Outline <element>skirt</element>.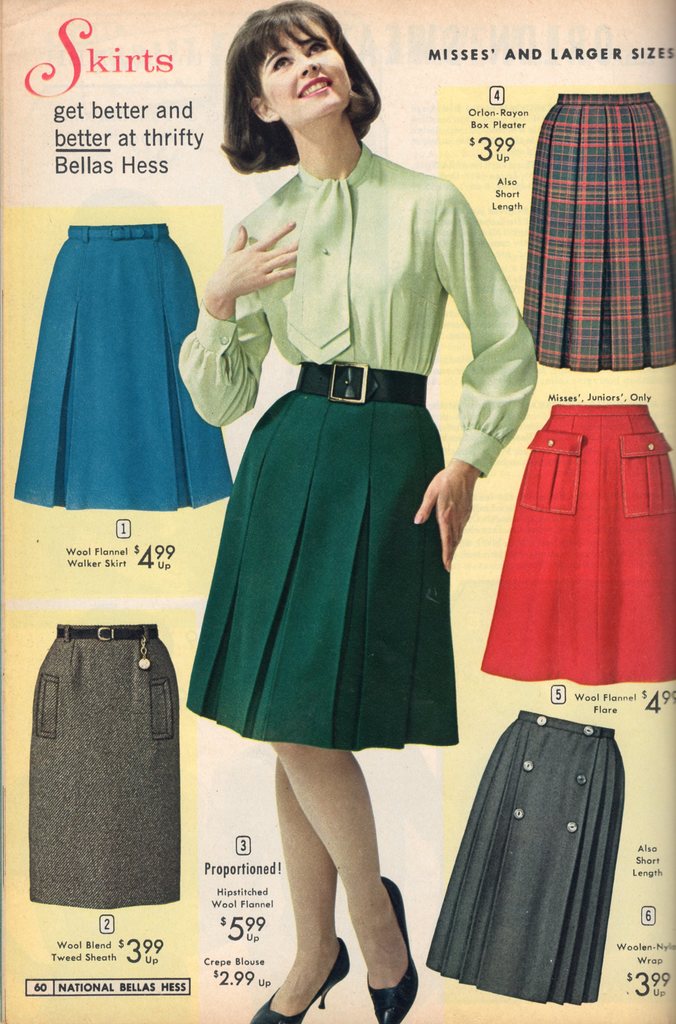
Outline: detection(186, 383, 457, 755).
